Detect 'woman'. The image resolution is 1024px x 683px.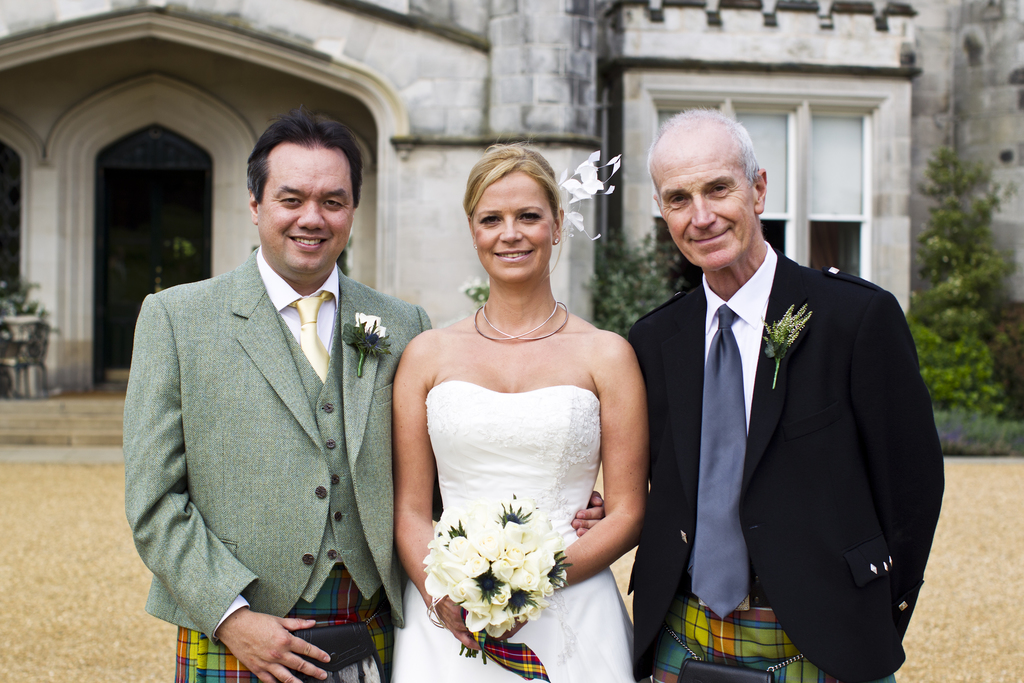
(387, 150, 663, 682).
